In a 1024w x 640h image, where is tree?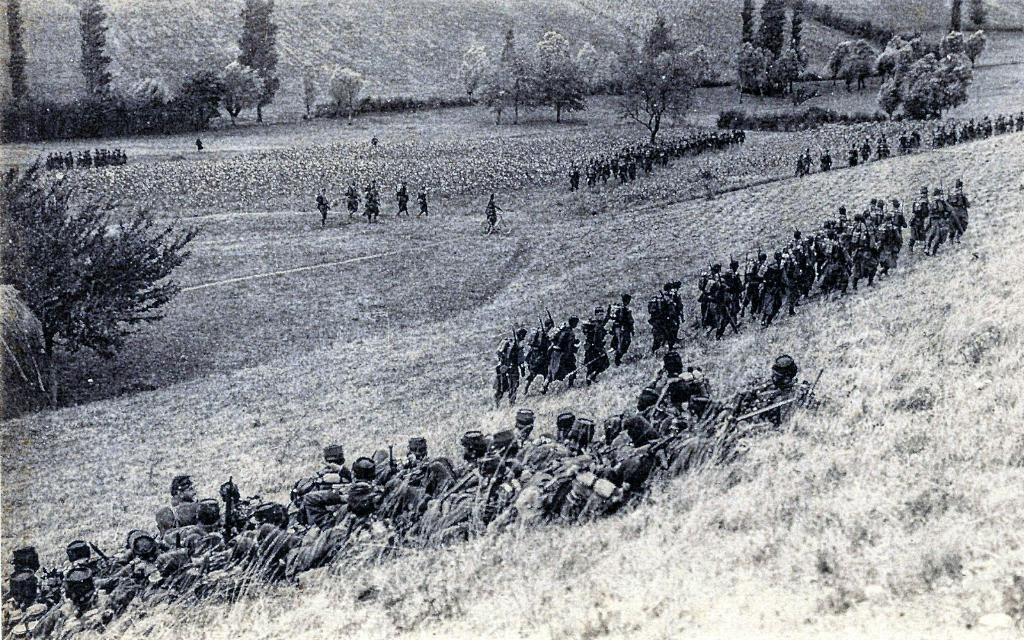
locate(298, 73, 316, 113).
